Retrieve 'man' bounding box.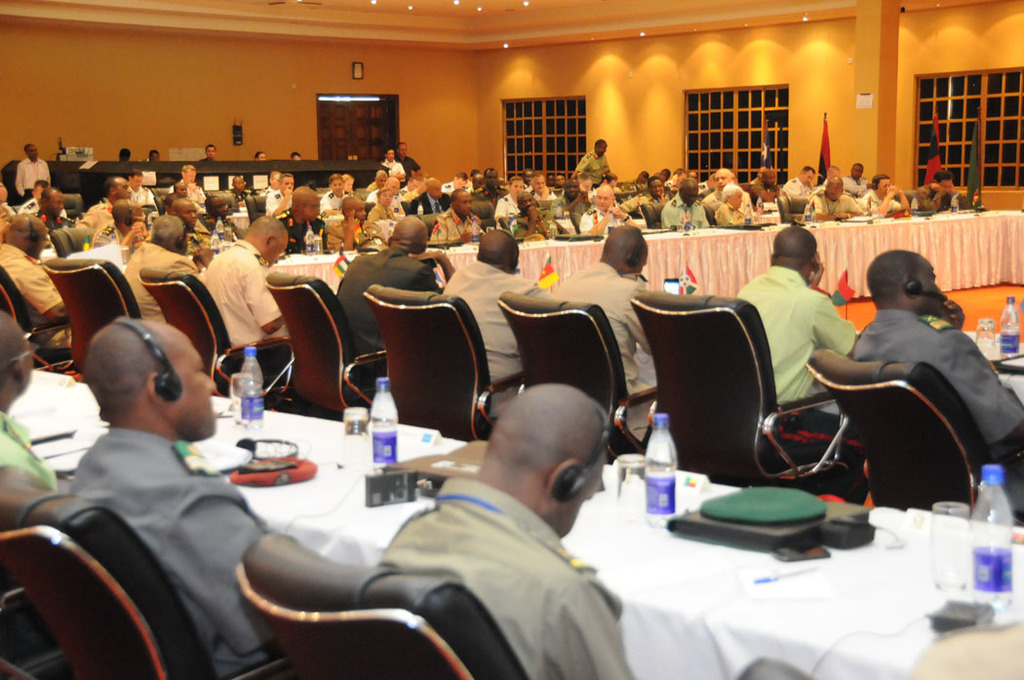
Bounding box: bbox(734, 225, 870, 499).
